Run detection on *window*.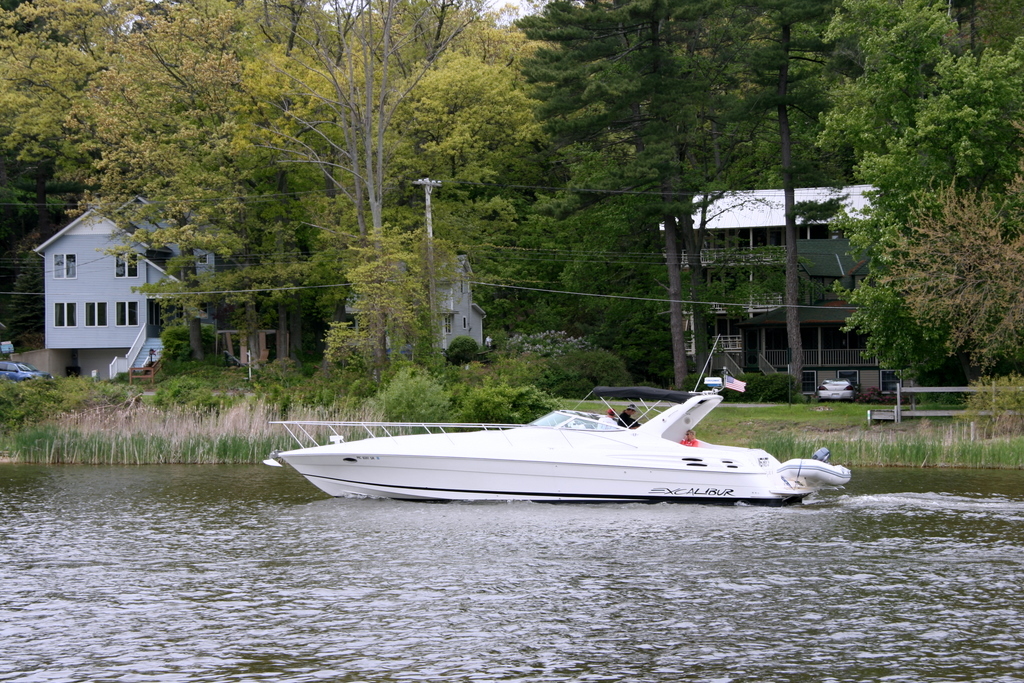
Result: rect(86, 304, 106, 326).
